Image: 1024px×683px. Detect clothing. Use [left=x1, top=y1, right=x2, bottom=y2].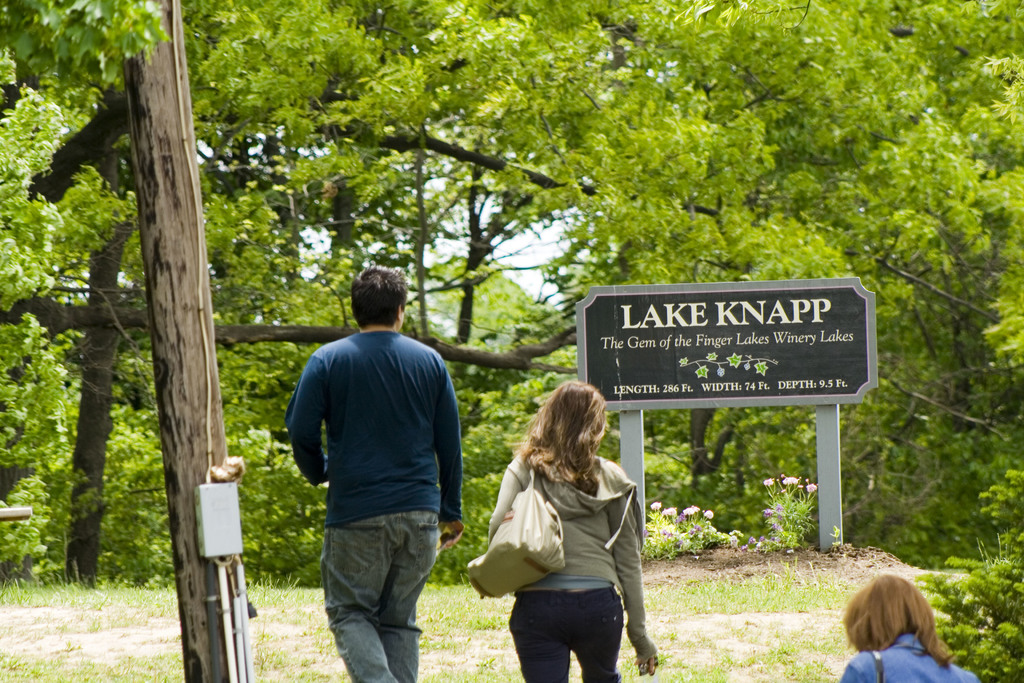
[left=491, top=459, right=659, bottom=682].
